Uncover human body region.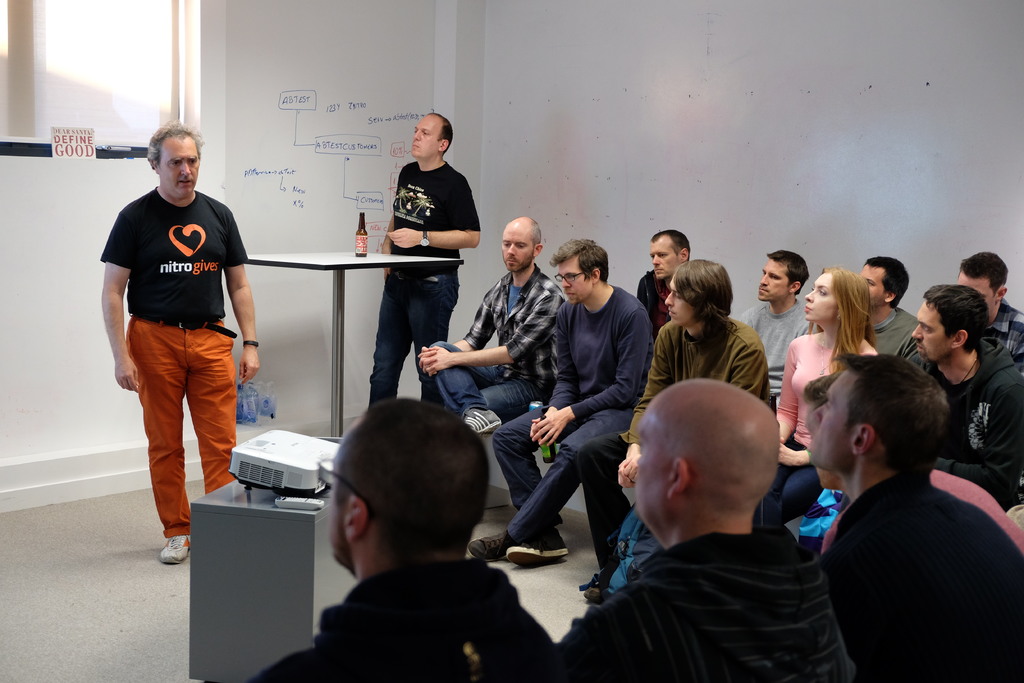
Uncovered: x1=908, y1=352, x2=1023, y2=514.
